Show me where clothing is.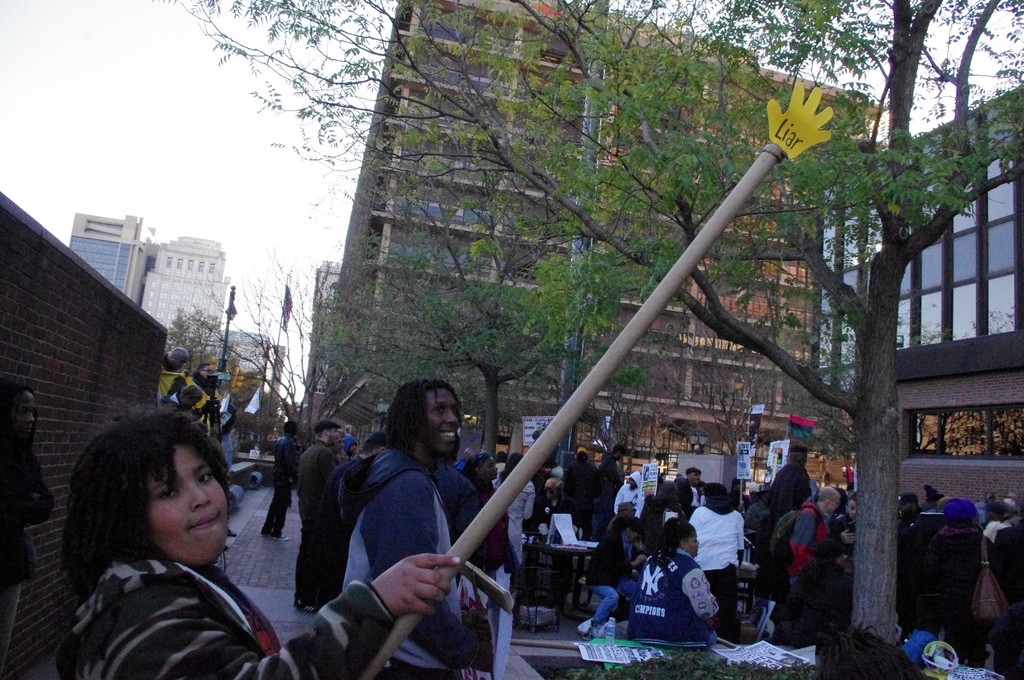
clothing is at 339/449/493/679.
